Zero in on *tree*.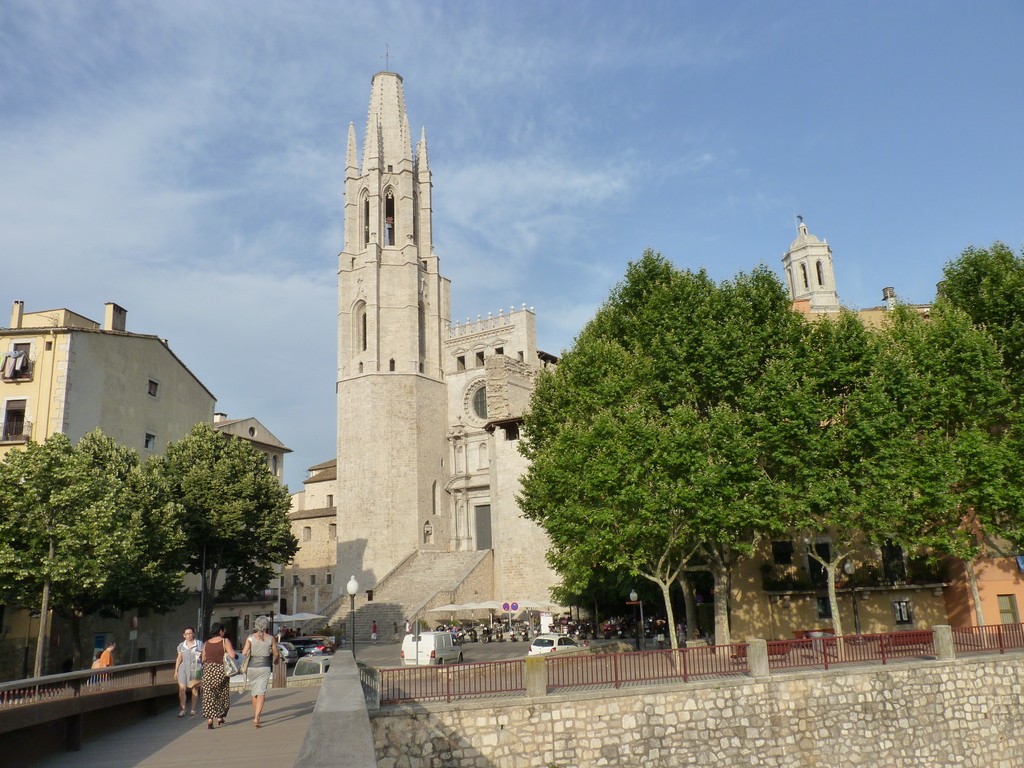
Zeroed in: (0, 431, 165, 672).
